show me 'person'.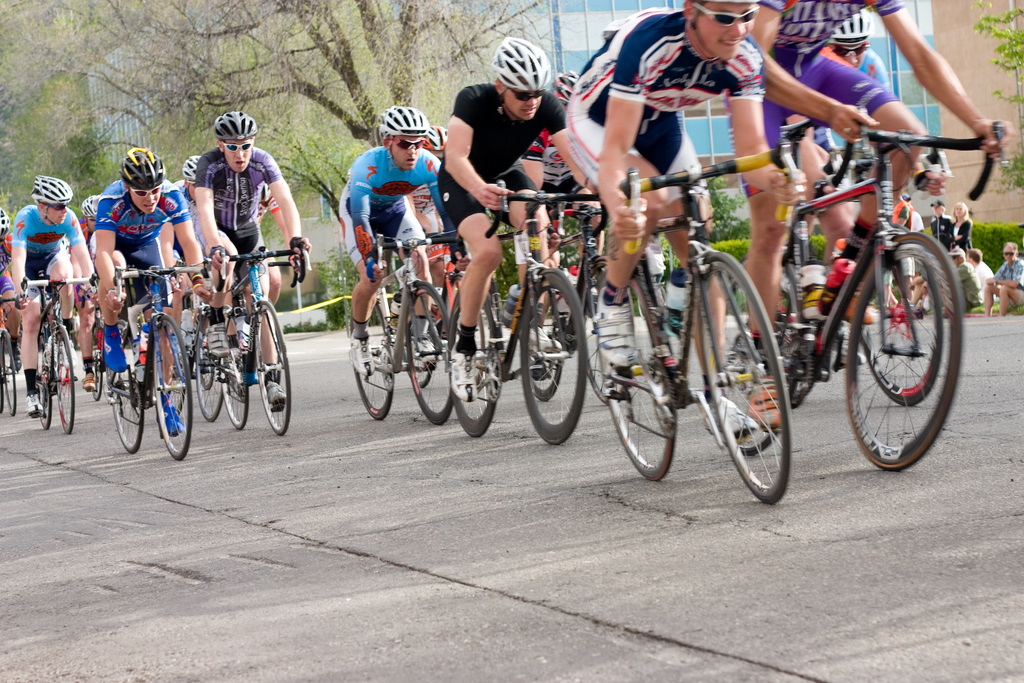
'person' is here: locate(337, 101, 472, 378).
